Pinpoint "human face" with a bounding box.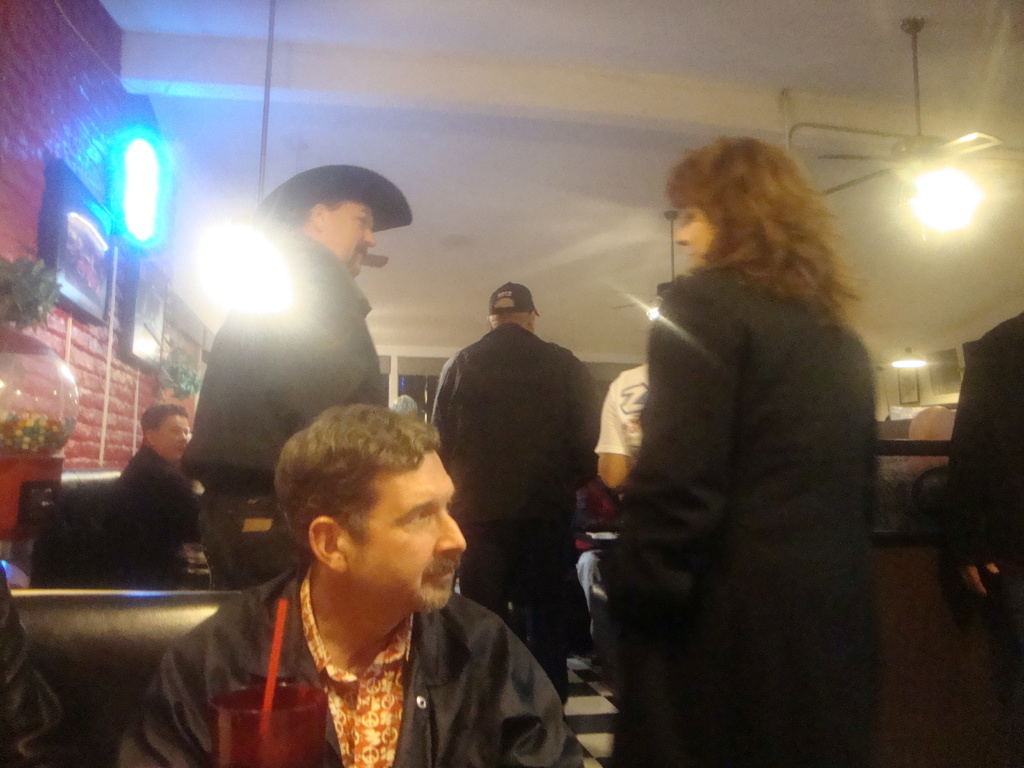
select_region(339, 440, 468, 614).
